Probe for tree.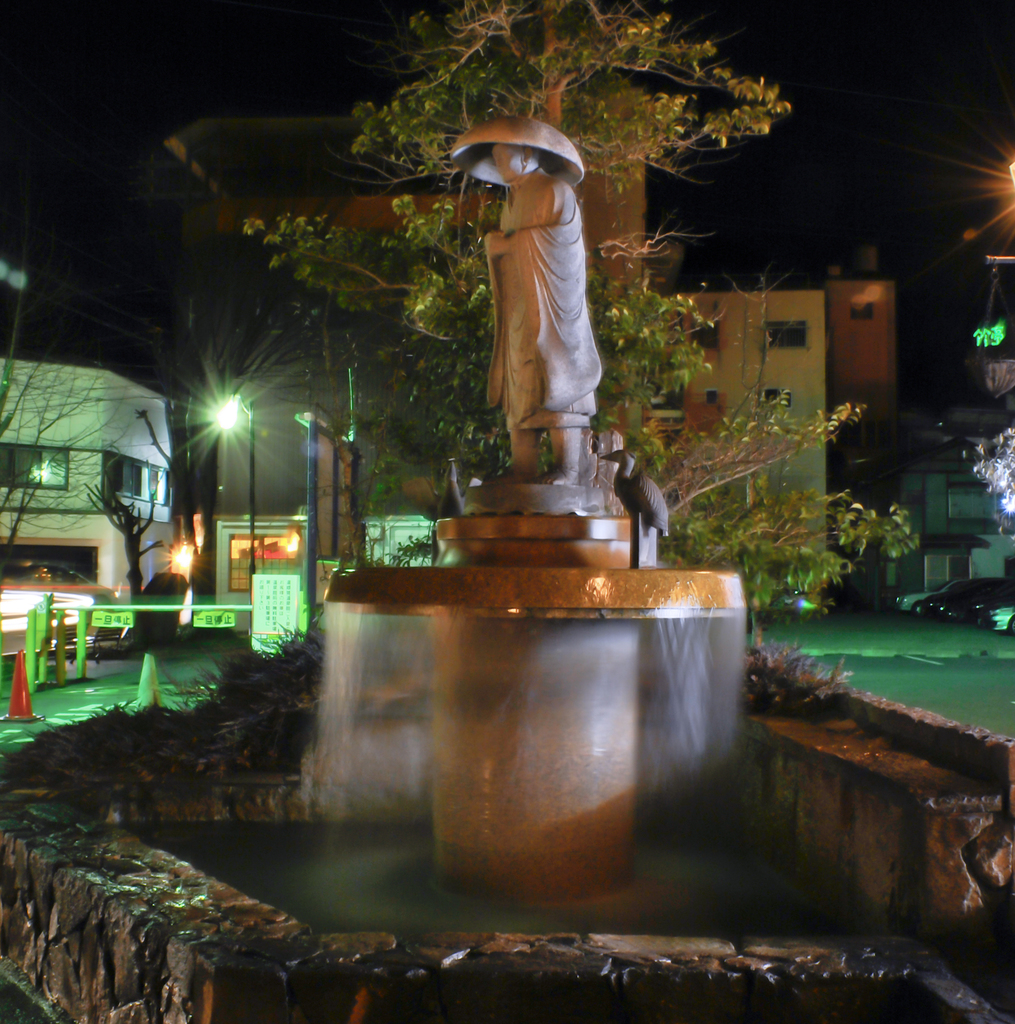
Probe result: [left=975, top=423, right=1014, bottom=524].
